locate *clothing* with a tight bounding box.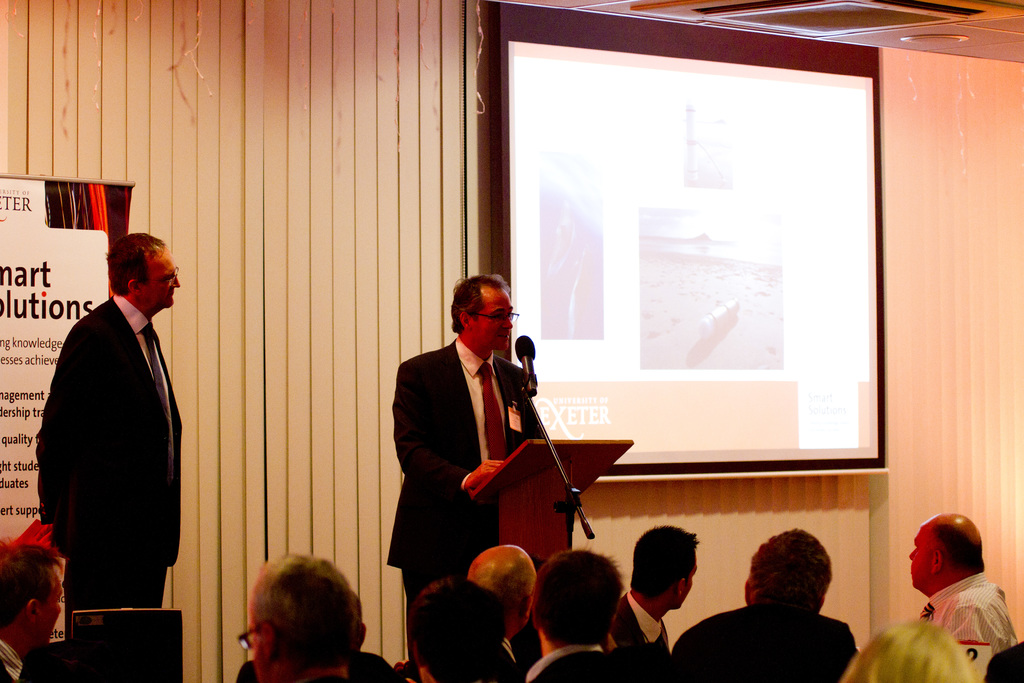
BBox(387, 305, 573, 623).
